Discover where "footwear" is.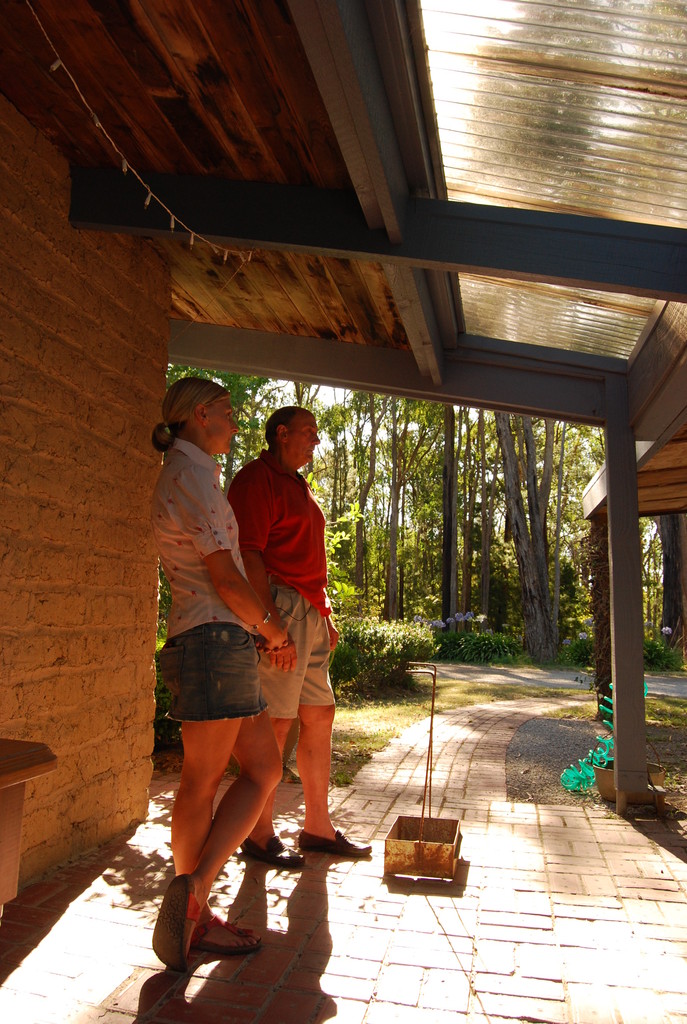
Discovered at (left=151, top=879, right=183, bottom=964).
